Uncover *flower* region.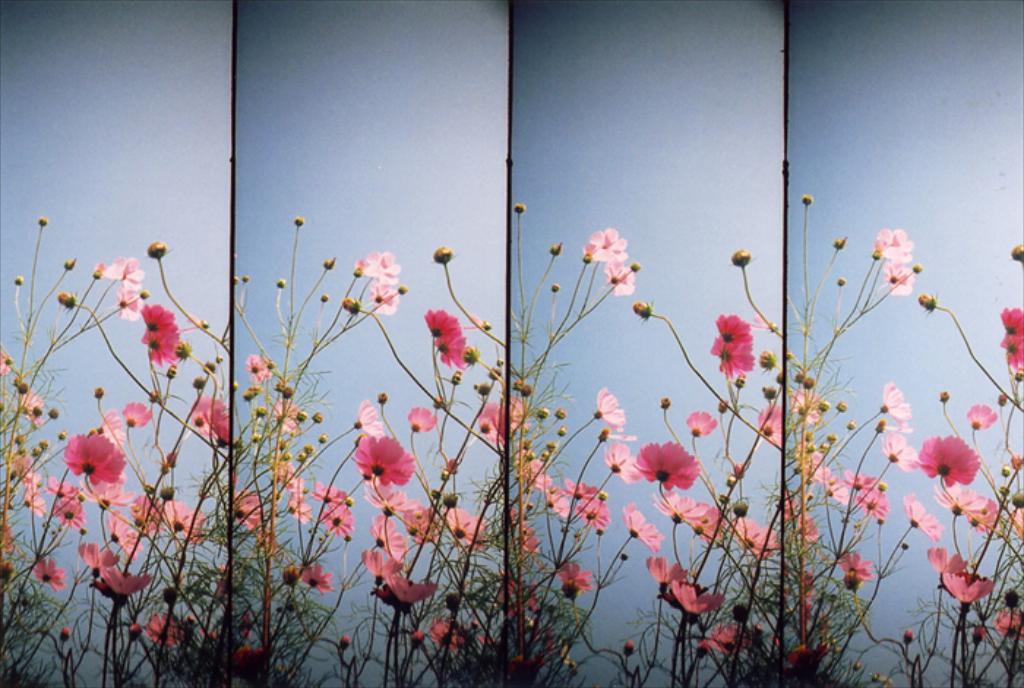
Uncovered: select_region(933, 385, 949, 405).
